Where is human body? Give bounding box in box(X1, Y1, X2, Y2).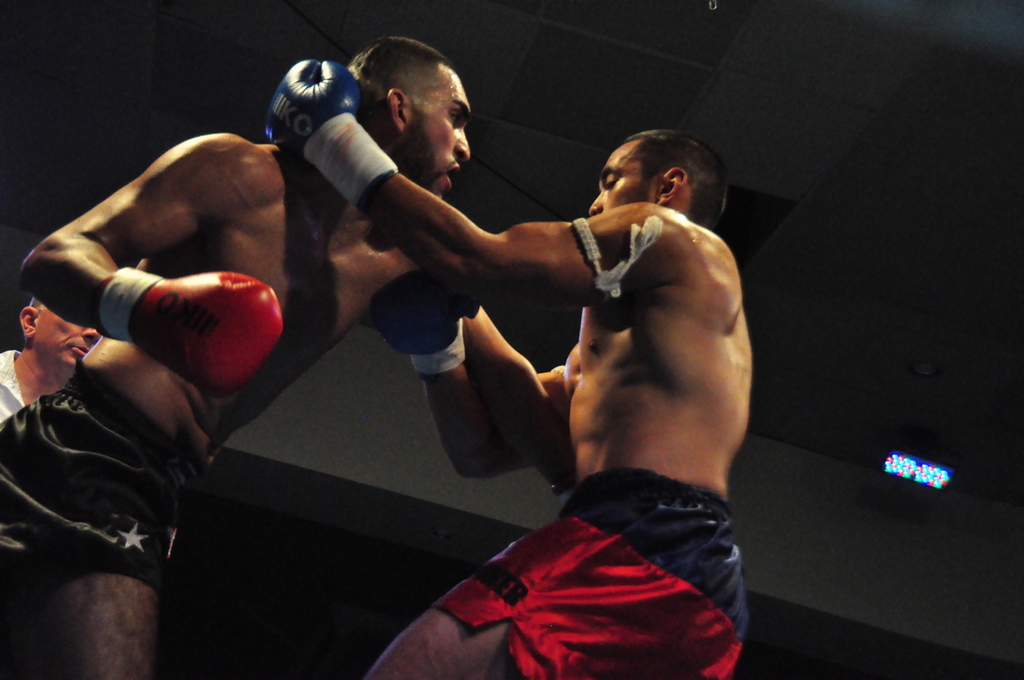
box(266, 57, 757, 679).
